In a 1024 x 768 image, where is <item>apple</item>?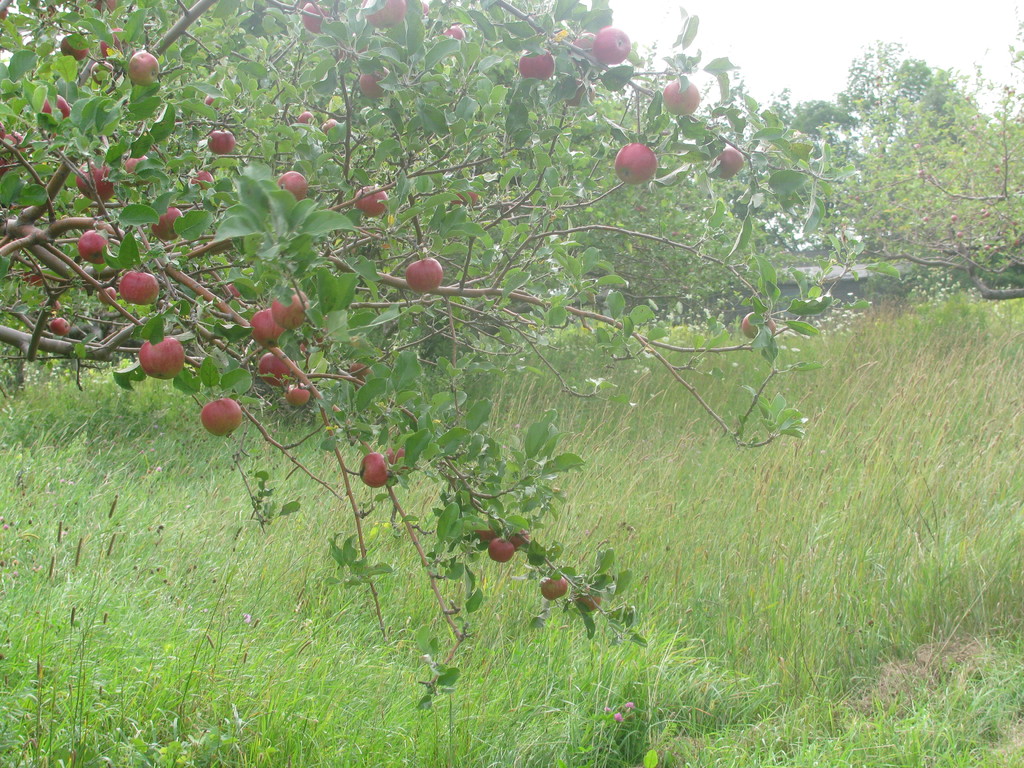
445, 26, 467, 36.
